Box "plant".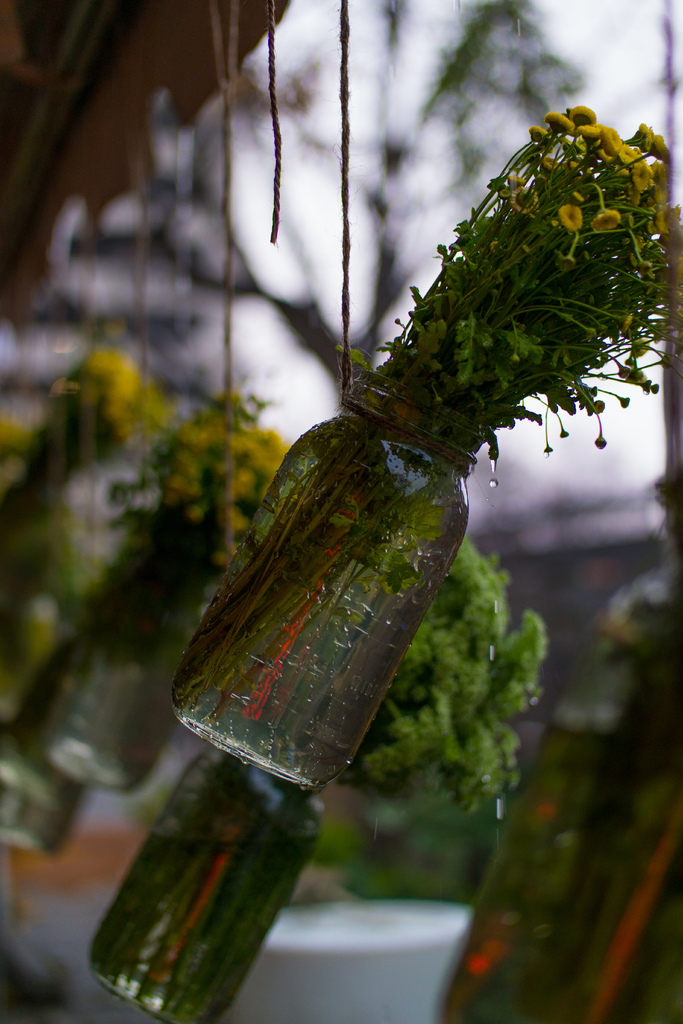
150,81,682,723.
